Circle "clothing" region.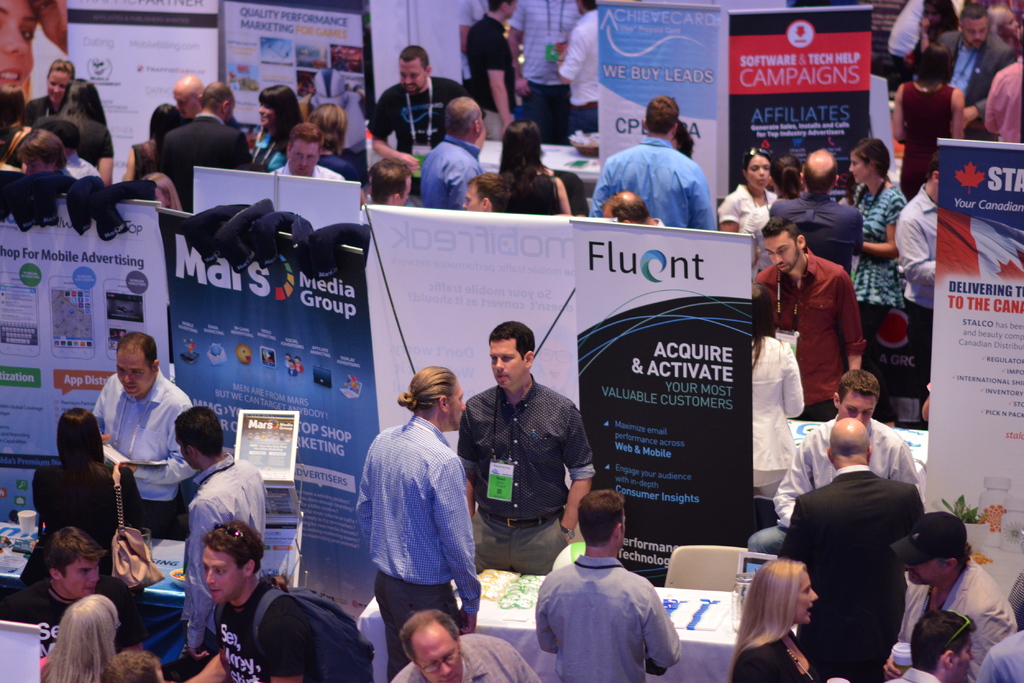
Region: {"left": 715, "top": 184, "right": 776, "bottom": 228}.
